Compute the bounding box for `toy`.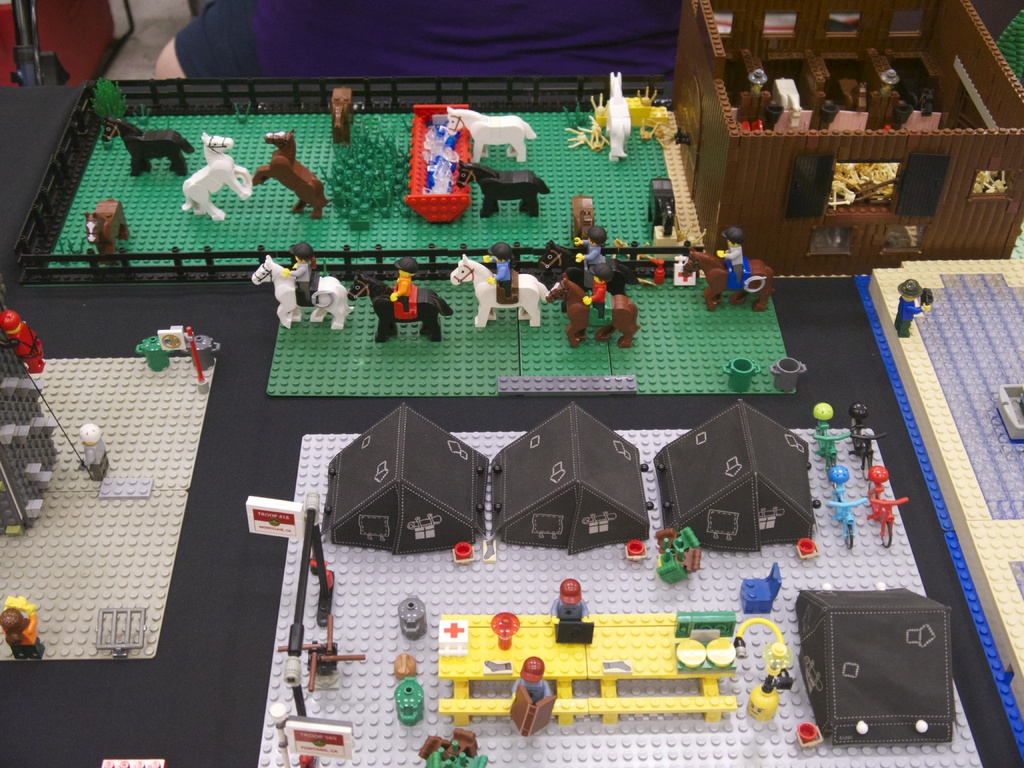
x1=250 y1=127 x2=334 y2=221.
